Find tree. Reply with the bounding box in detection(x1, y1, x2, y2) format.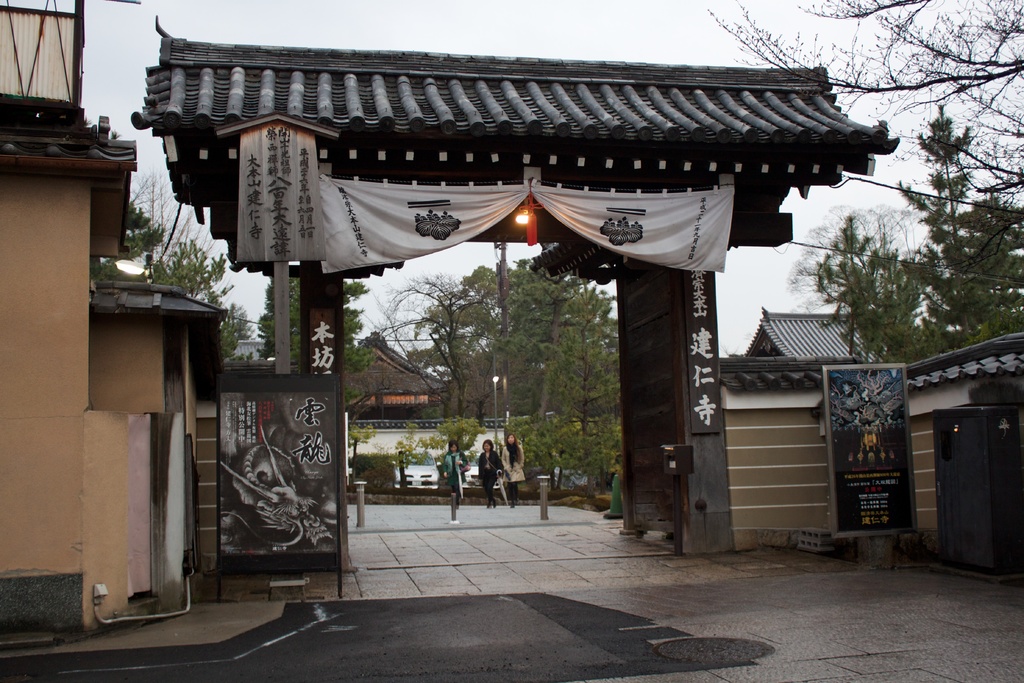
detection(703, 0, 1023, 204).
